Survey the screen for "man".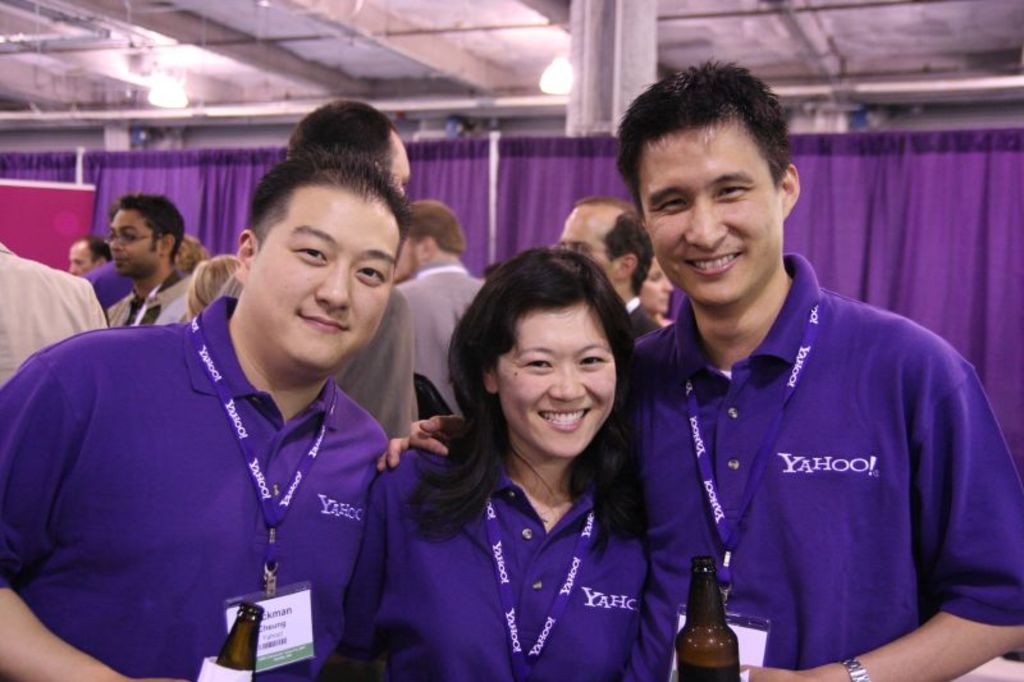
Survey found: [374,54,1023,681].
